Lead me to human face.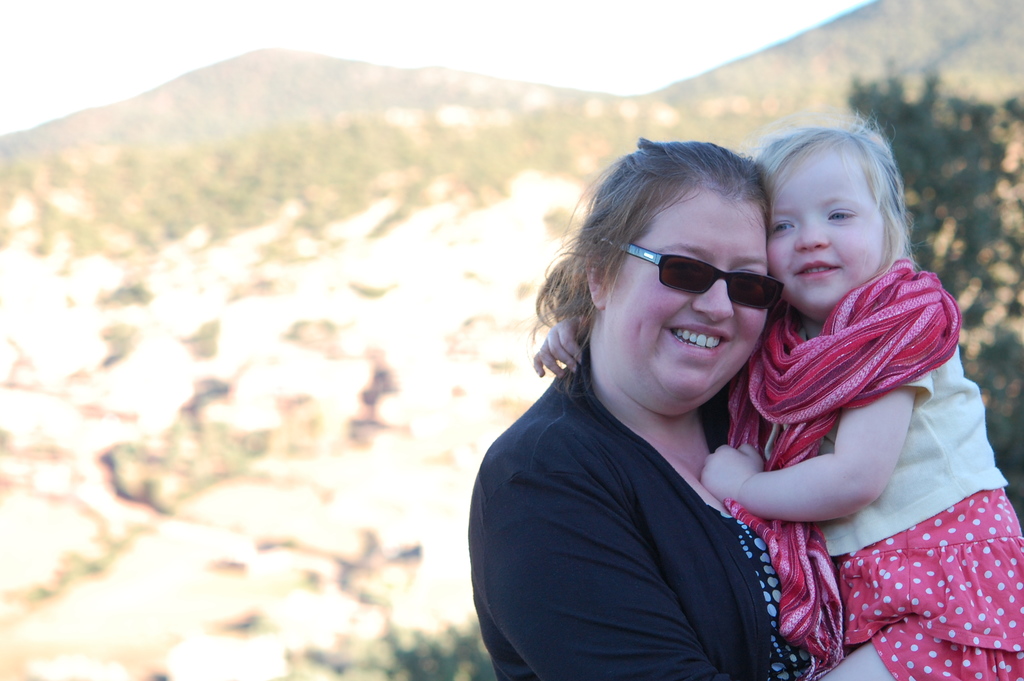
Lead to [x1=767, y1=151, x2=885, y2=322].
